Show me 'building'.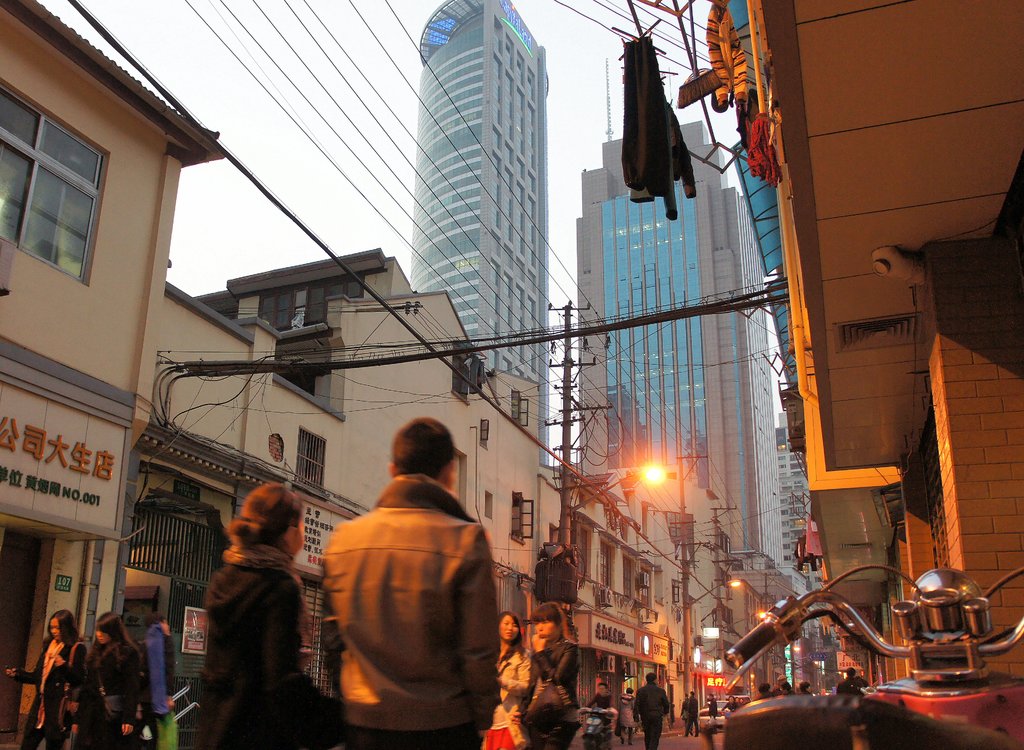
'building' is here: 0:0:692:735.
